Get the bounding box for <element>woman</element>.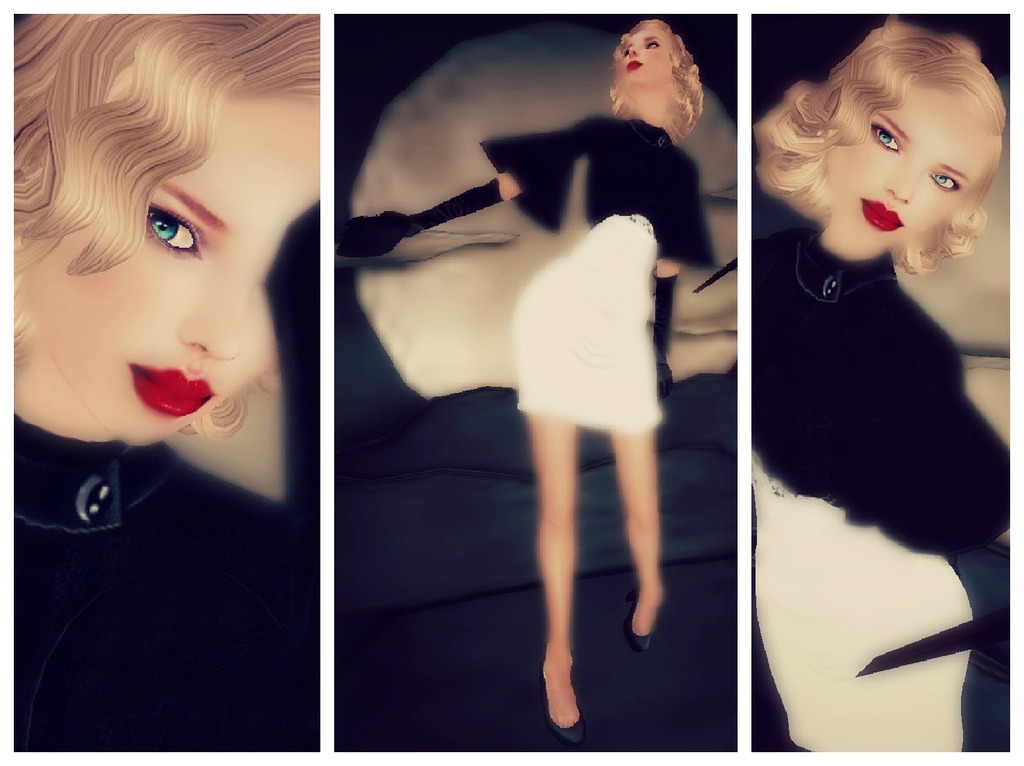
(338, 15, 722, 744).
